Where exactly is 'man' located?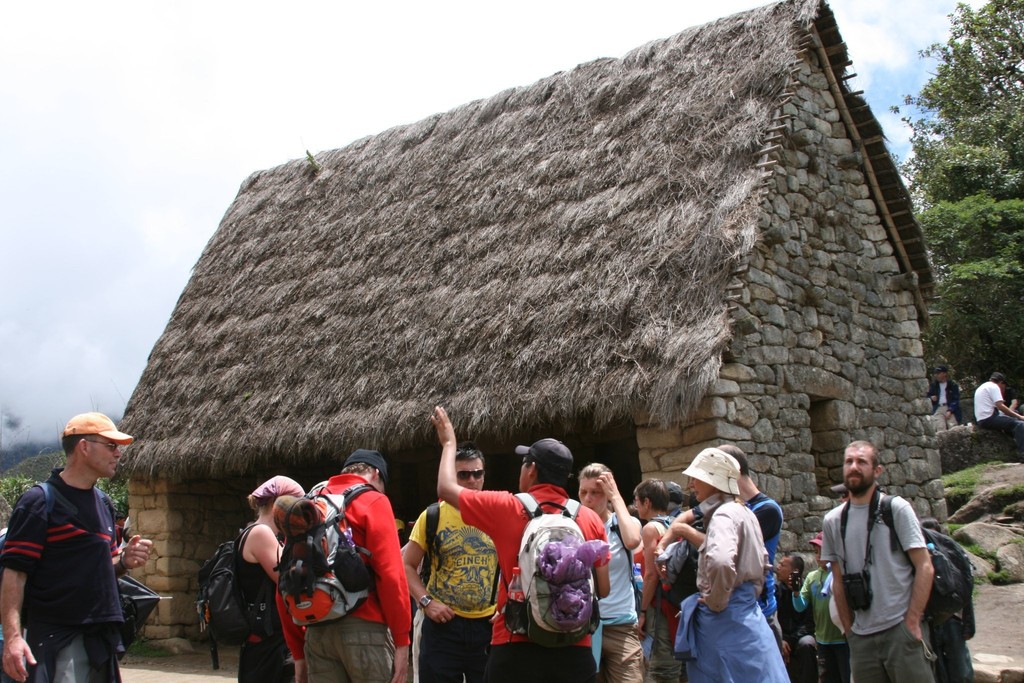
Its bounding box is 435,406,606,682.
